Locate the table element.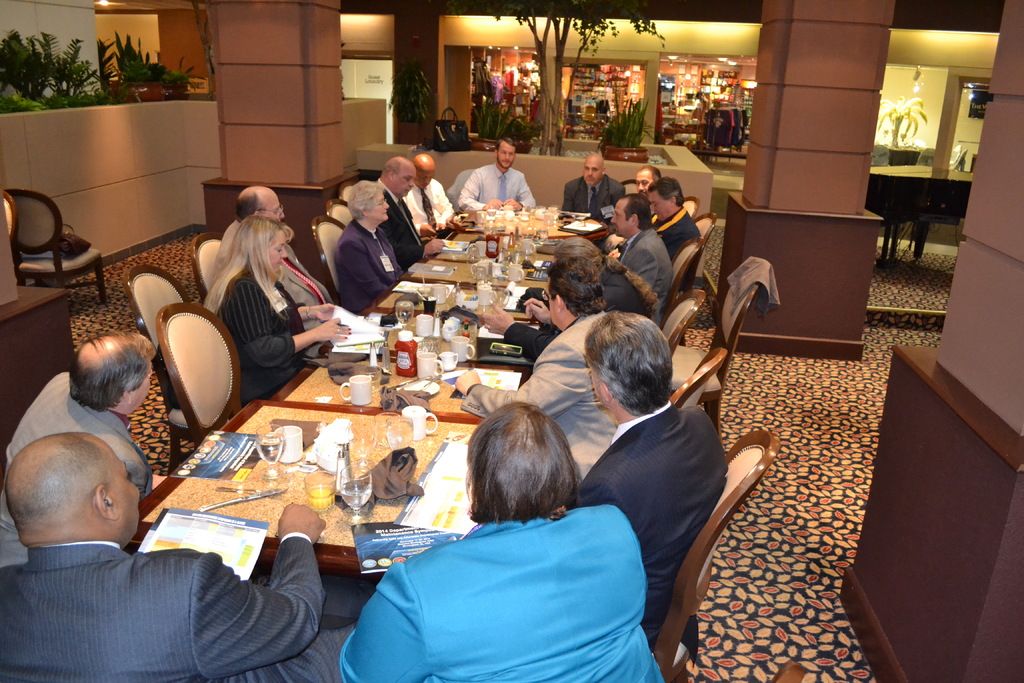
Element bbox: [x1=132, y1=401, x2=483, y2=583].
